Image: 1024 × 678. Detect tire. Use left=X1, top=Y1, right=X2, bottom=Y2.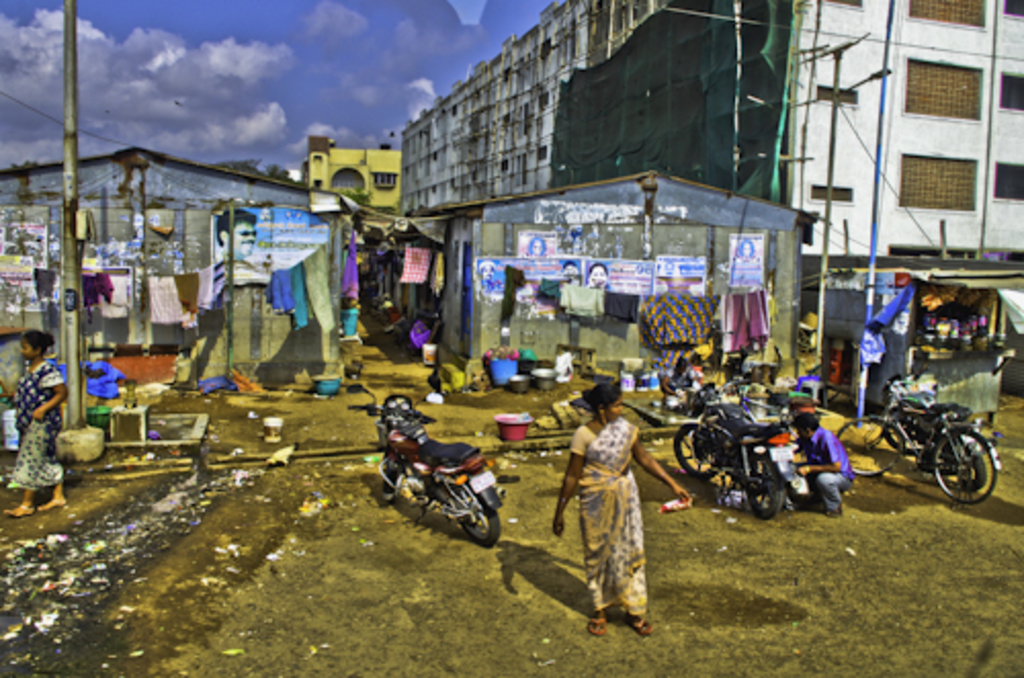
left=883, top=418, right=915, bottom=455.
